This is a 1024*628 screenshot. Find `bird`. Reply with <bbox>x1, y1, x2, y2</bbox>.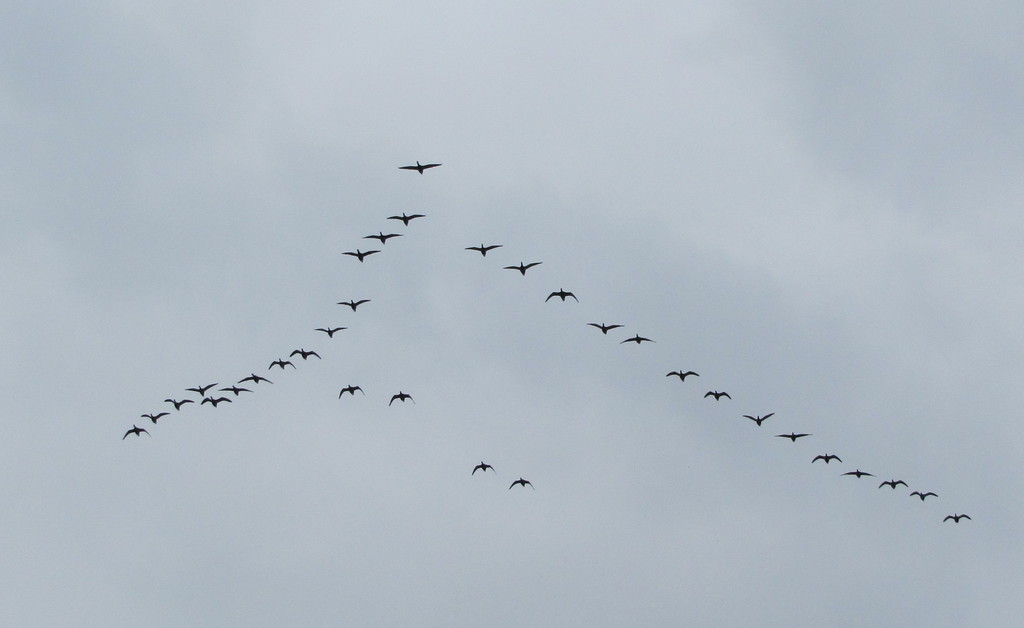
<bbox>200, 394, 231, 409</bbox>.
